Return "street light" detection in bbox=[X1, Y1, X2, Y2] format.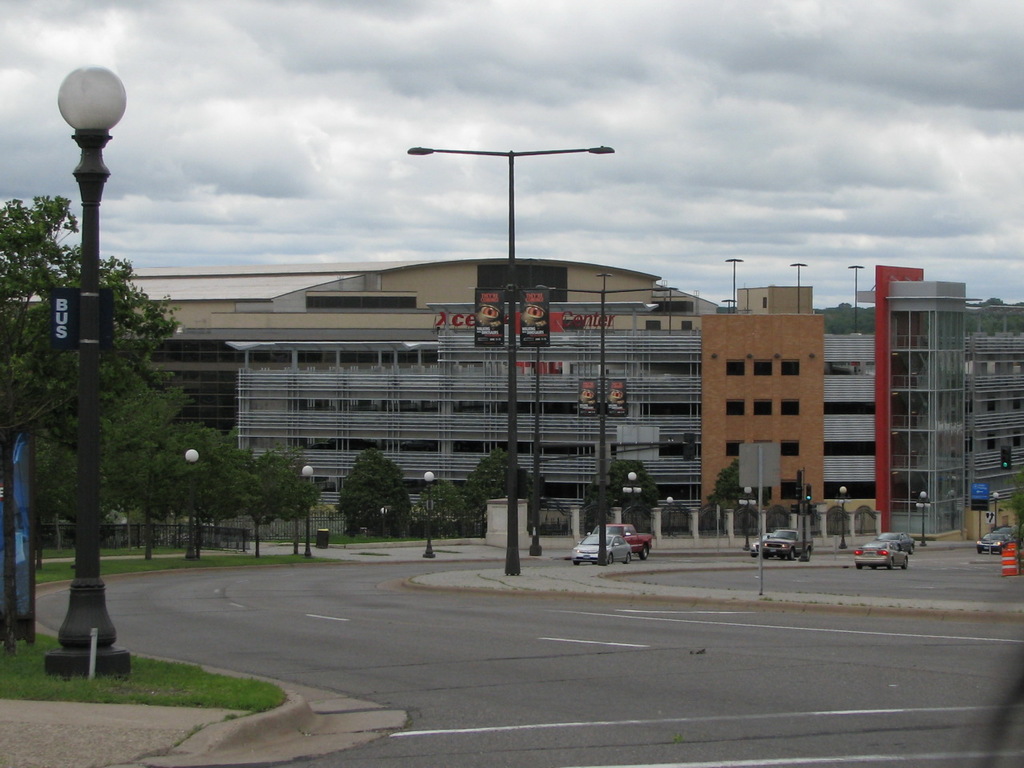
bbox=[20, 54, 190, 638].
